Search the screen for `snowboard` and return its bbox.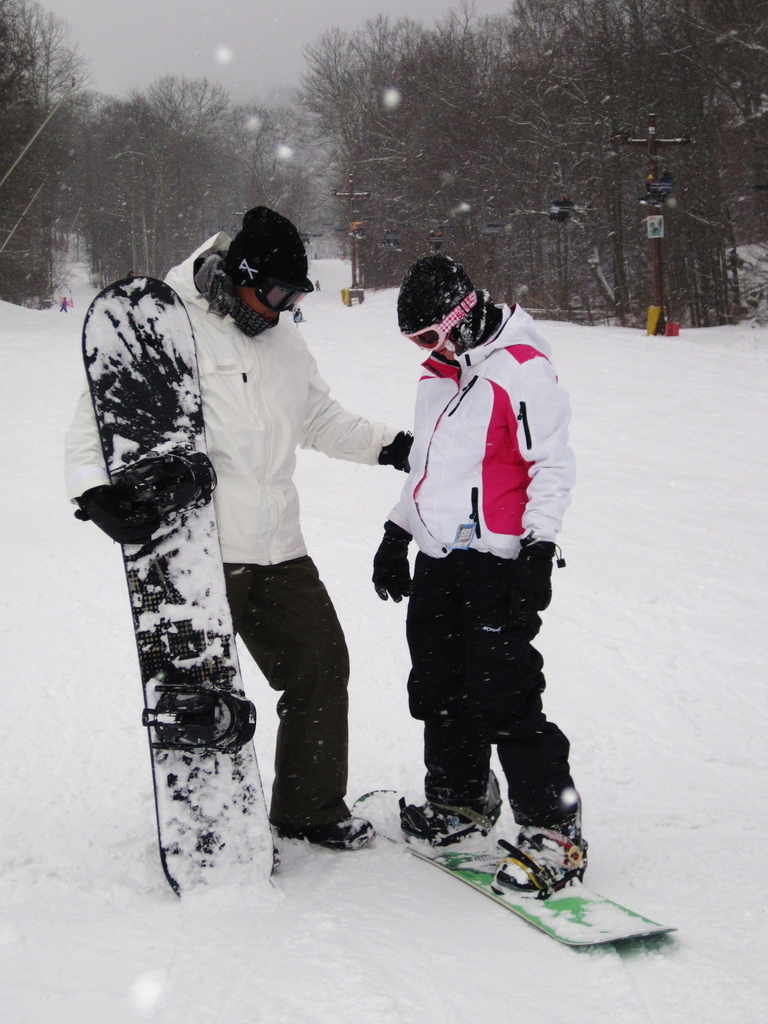
Found: (77, 280, 278, 901).
